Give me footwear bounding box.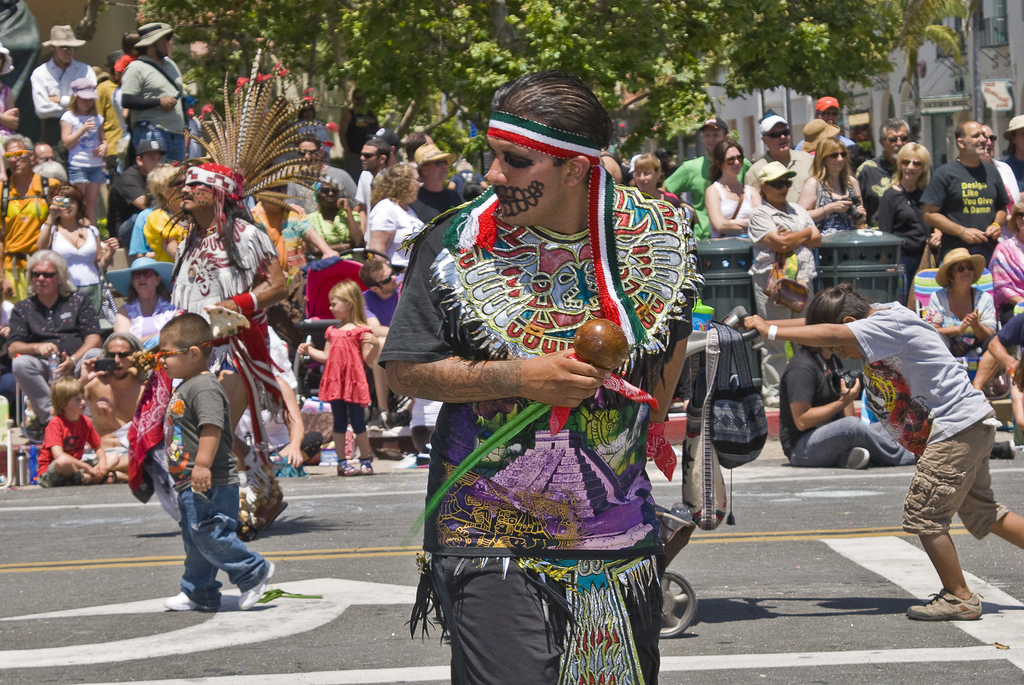
crop(236, 551, 274, 609).
